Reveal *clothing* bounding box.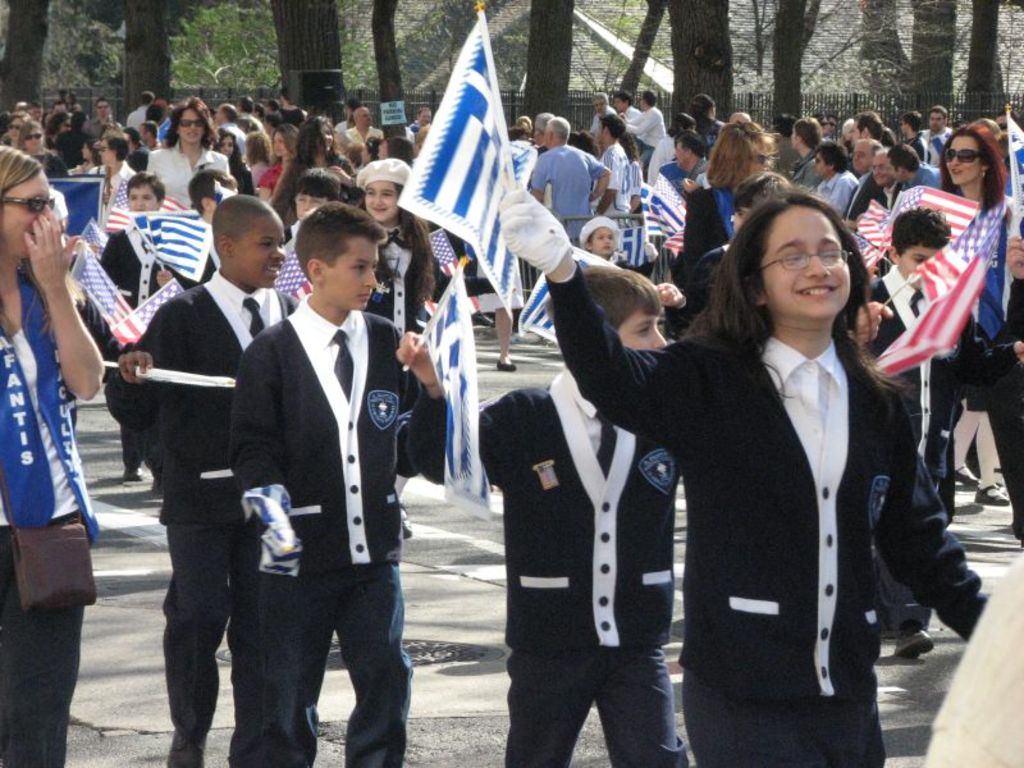
Revealed: [left=931, top=193, right=1023, bottom=527].
